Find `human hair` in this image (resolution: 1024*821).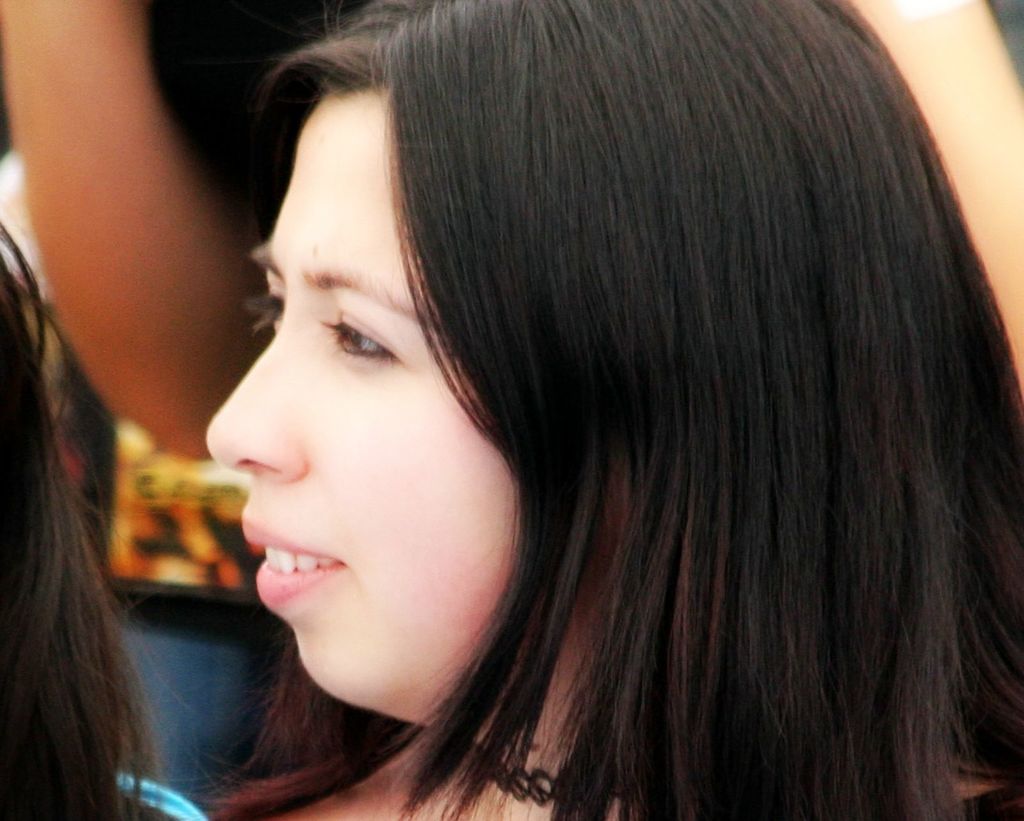
bbox(0, 217, 224, 820).
